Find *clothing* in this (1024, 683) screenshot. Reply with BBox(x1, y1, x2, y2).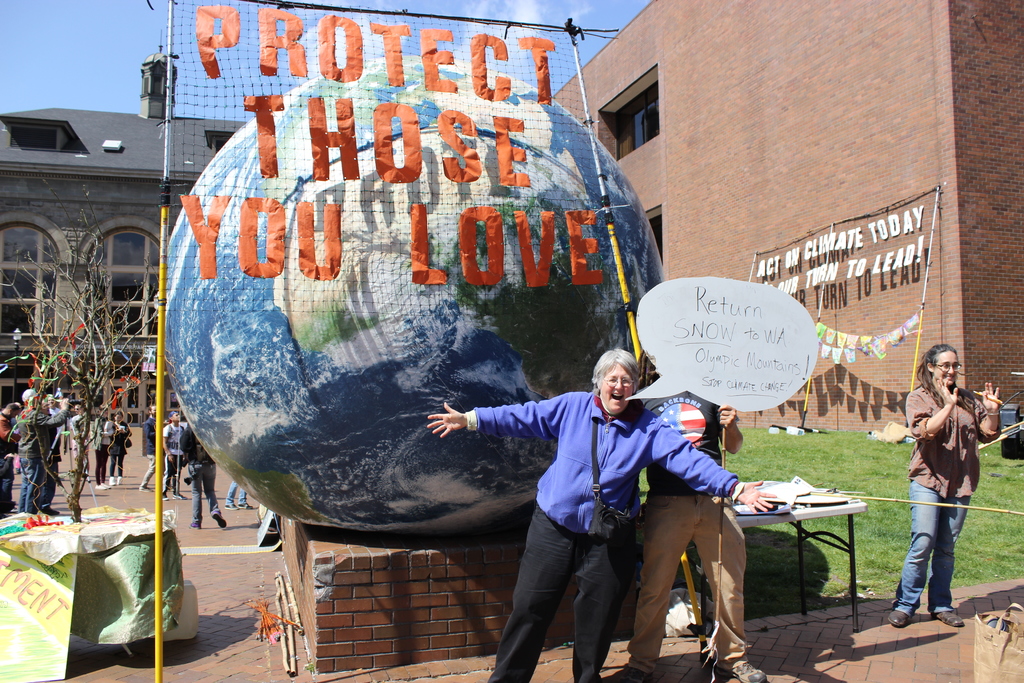
BBox(221, 481, 255, 511).
